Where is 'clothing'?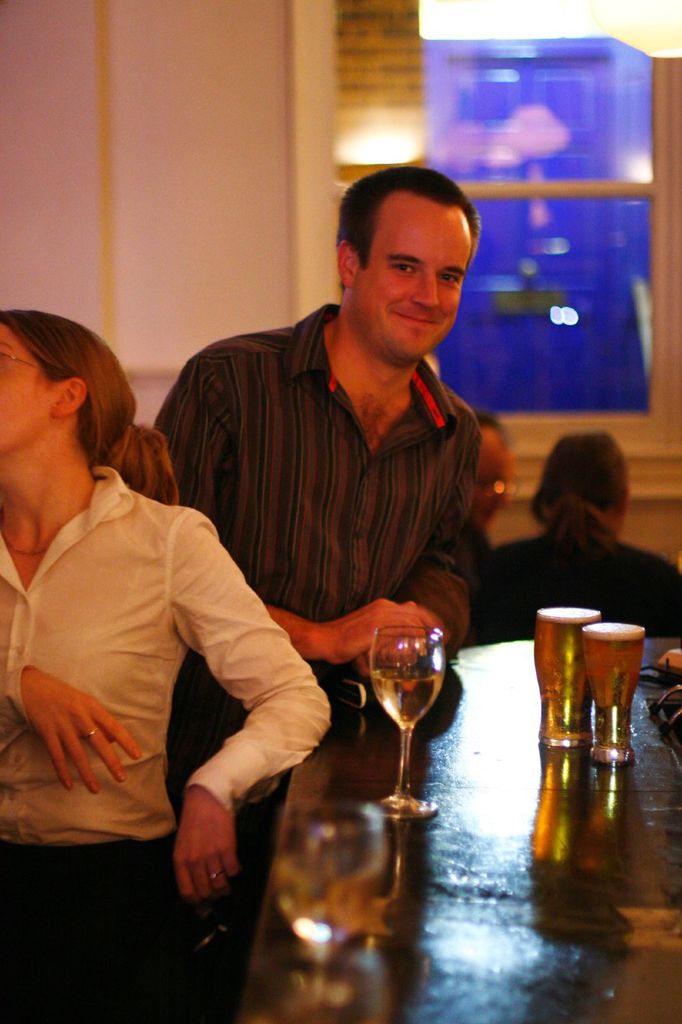
[463, 522, 681, 648].
